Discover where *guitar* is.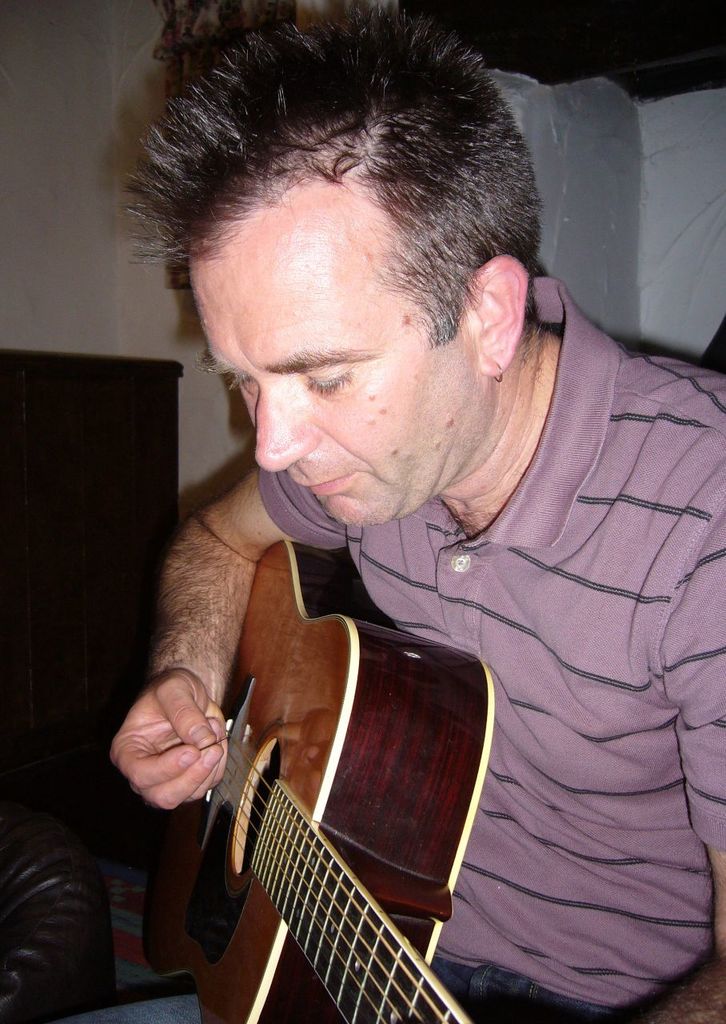
Discovered at x1=136 y1=535 x2=513 y2=1023.
